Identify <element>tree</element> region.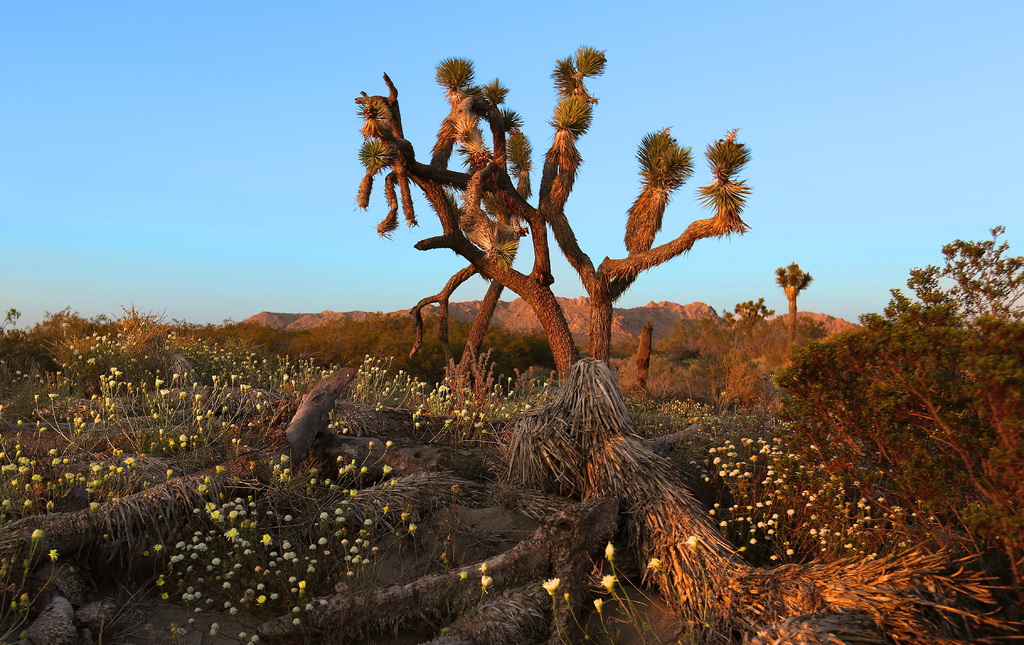
Region: 353/45/755/386.
